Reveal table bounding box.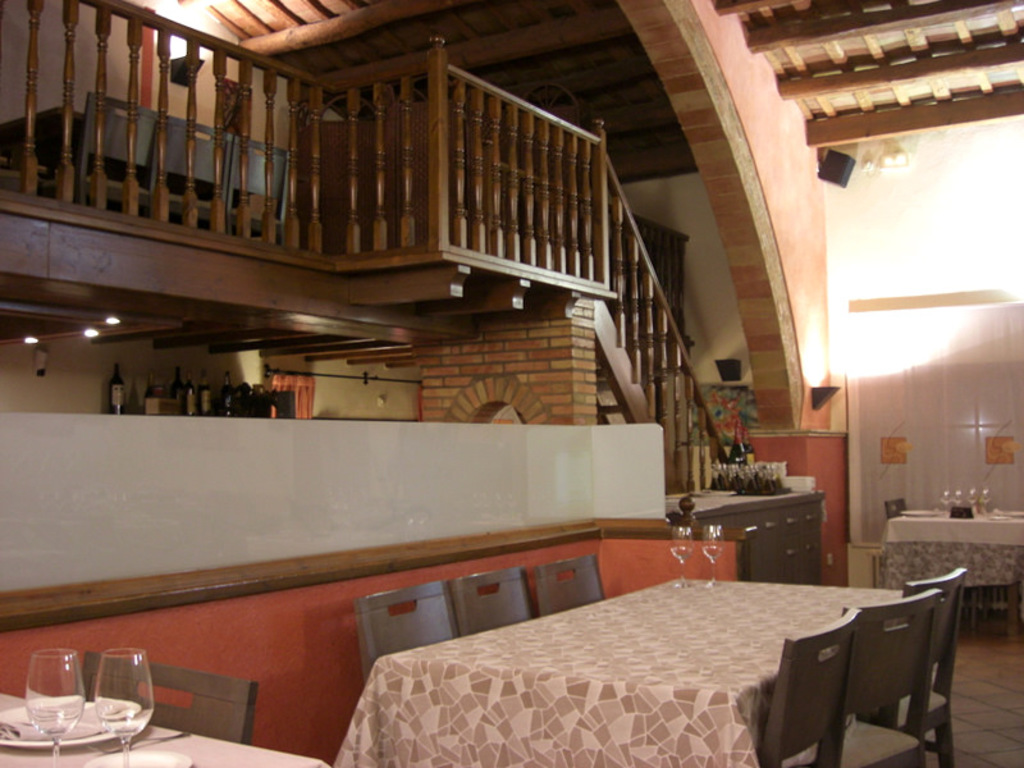
Revealed: box(876, 503, 1023, 630).
